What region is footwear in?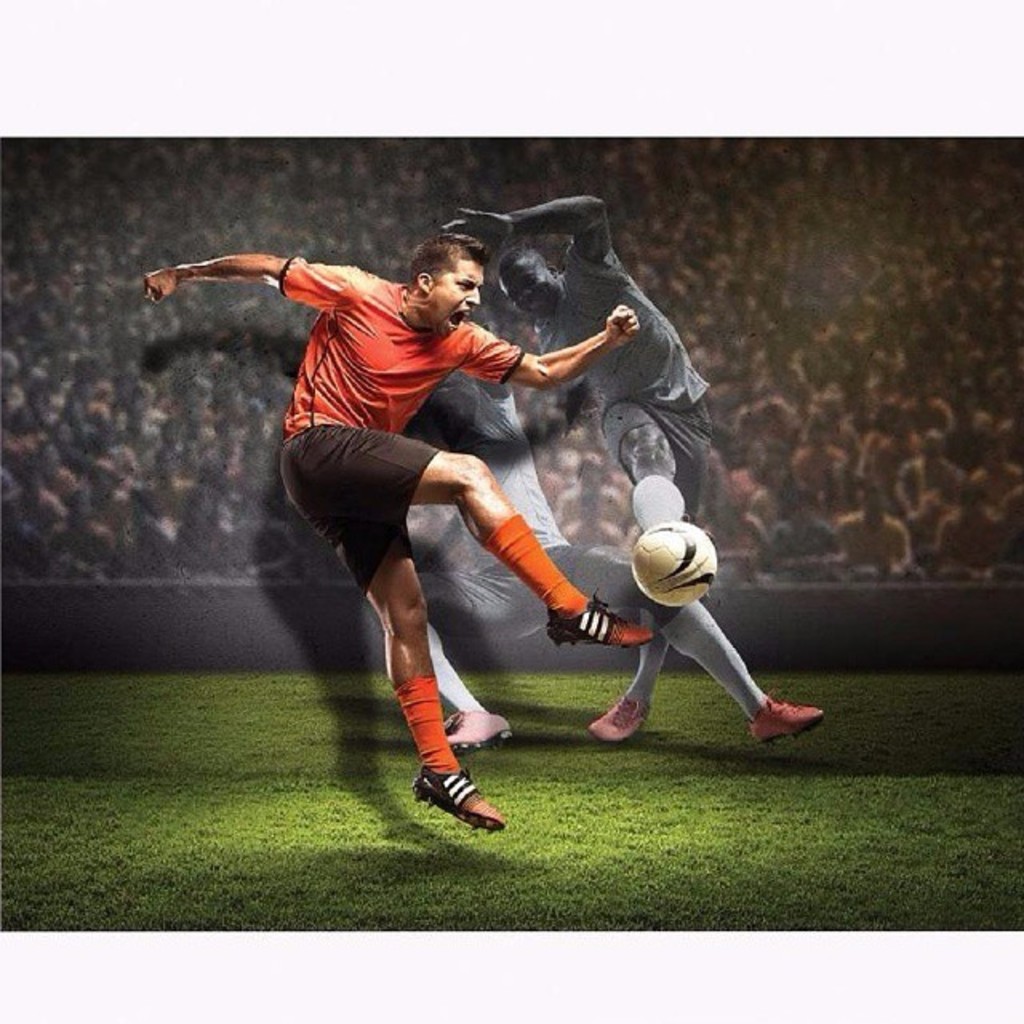
549 586 656 651.
